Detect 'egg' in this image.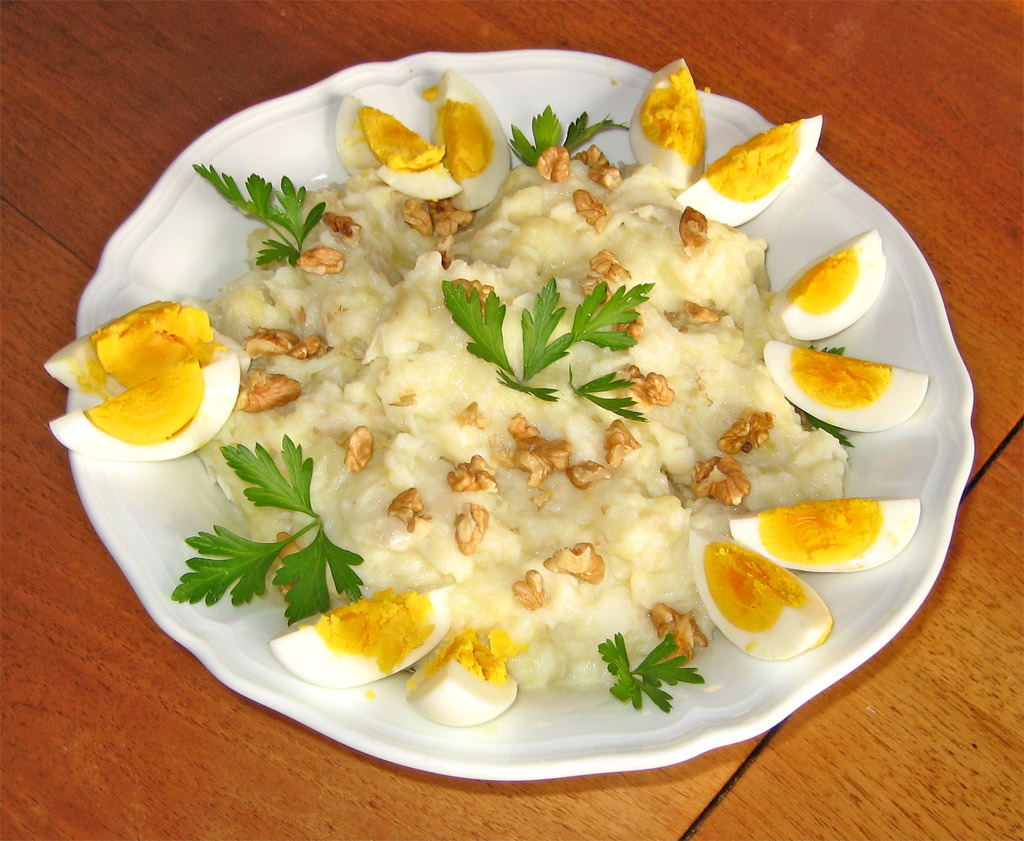
Detection: bbox=[429, 68, 514, 214].
